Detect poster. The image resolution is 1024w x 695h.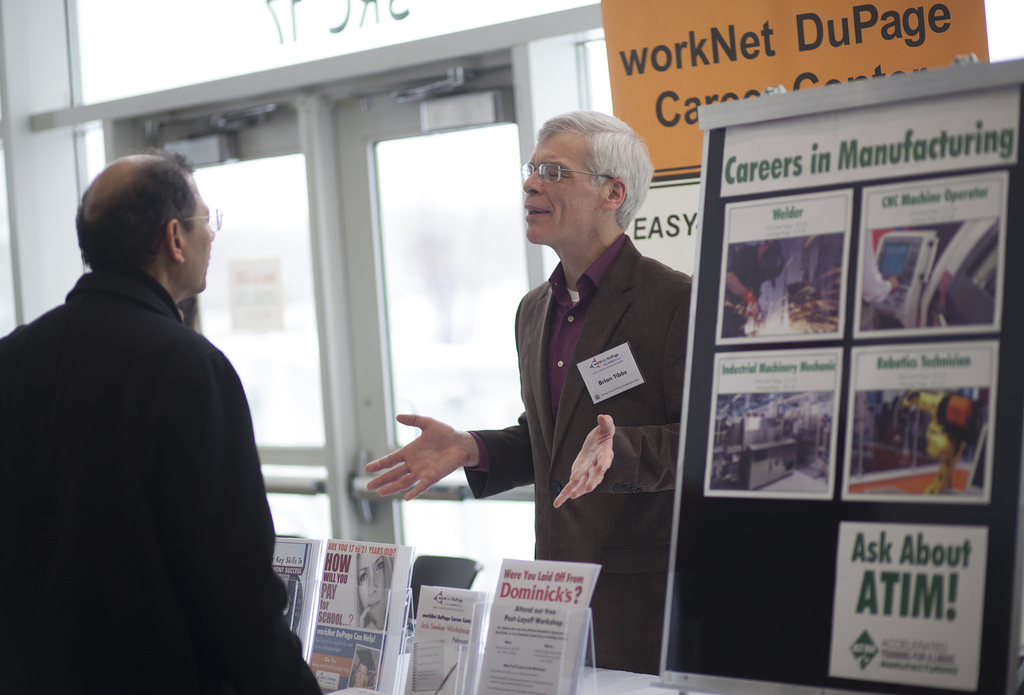
304,539,405,694.
